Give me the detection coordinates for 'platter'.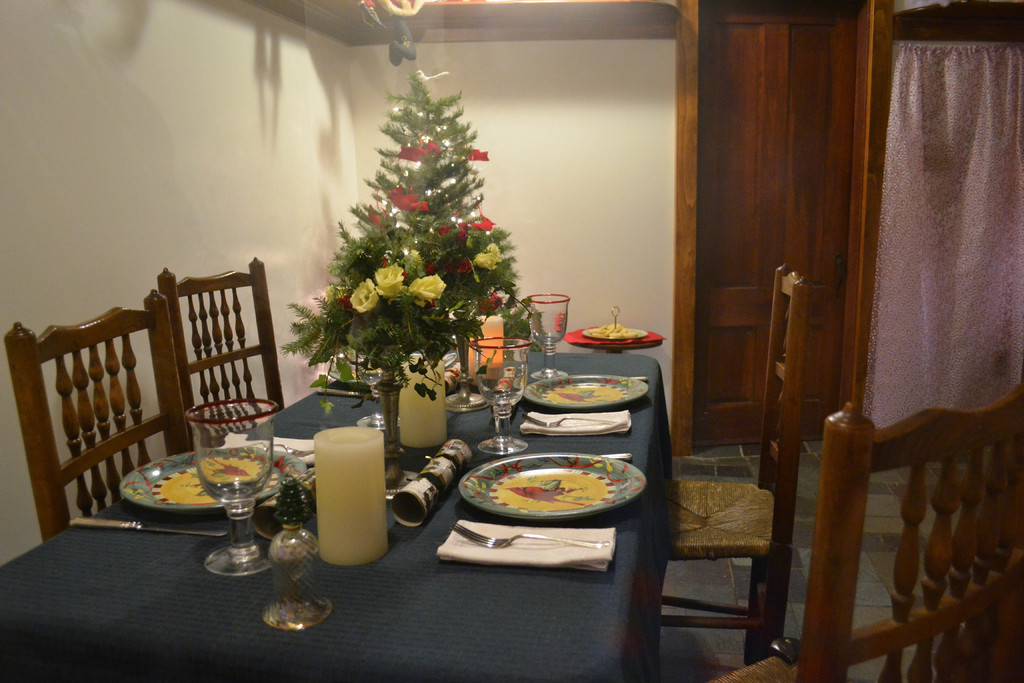
[115,446,304,509].
